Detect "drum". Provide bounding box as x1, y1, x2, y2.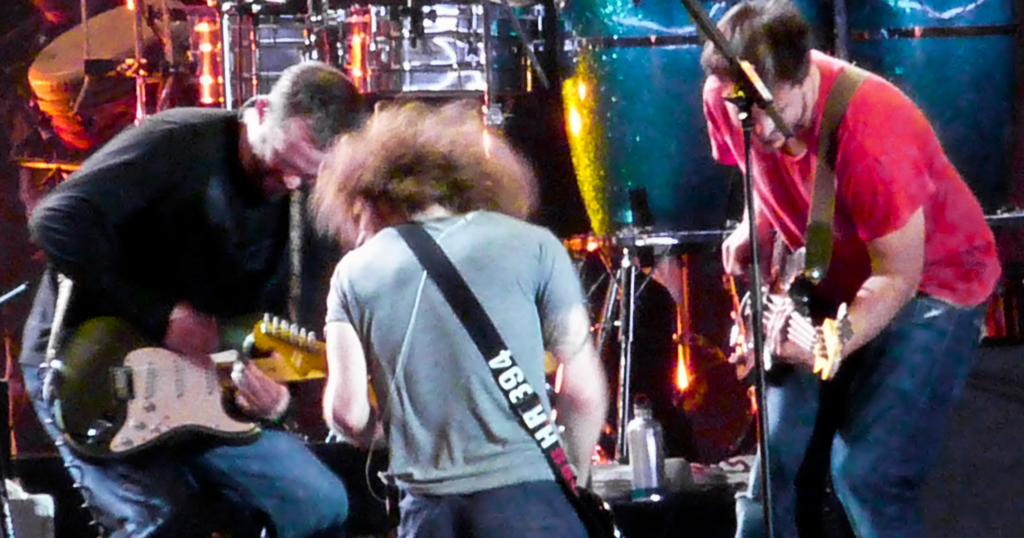
510, 0, 830, 300.
